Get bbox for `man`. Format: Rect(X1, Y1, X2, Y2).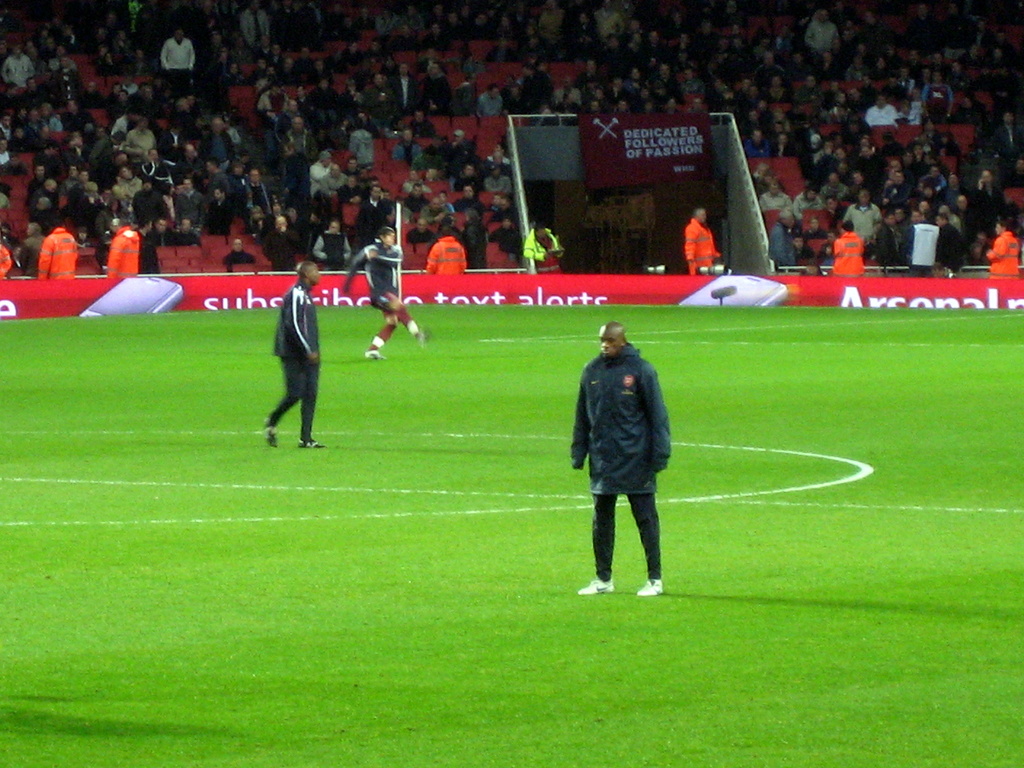
Rect(844, 190, 881, 243).
